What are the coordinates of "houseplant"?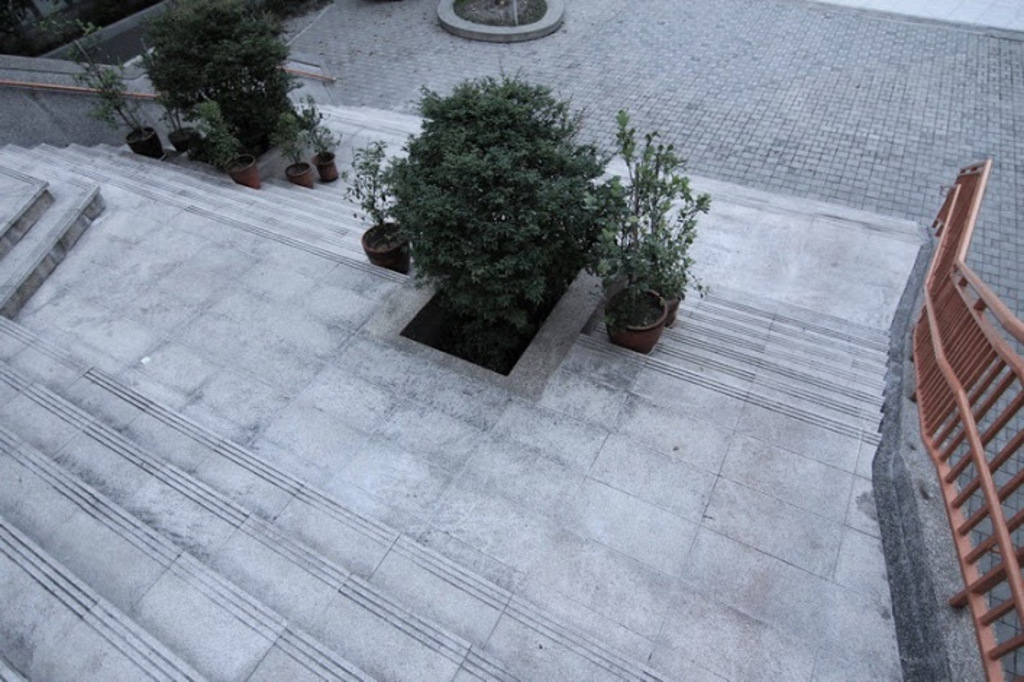
x1=623, y1=113, x2=718, y2=320.
